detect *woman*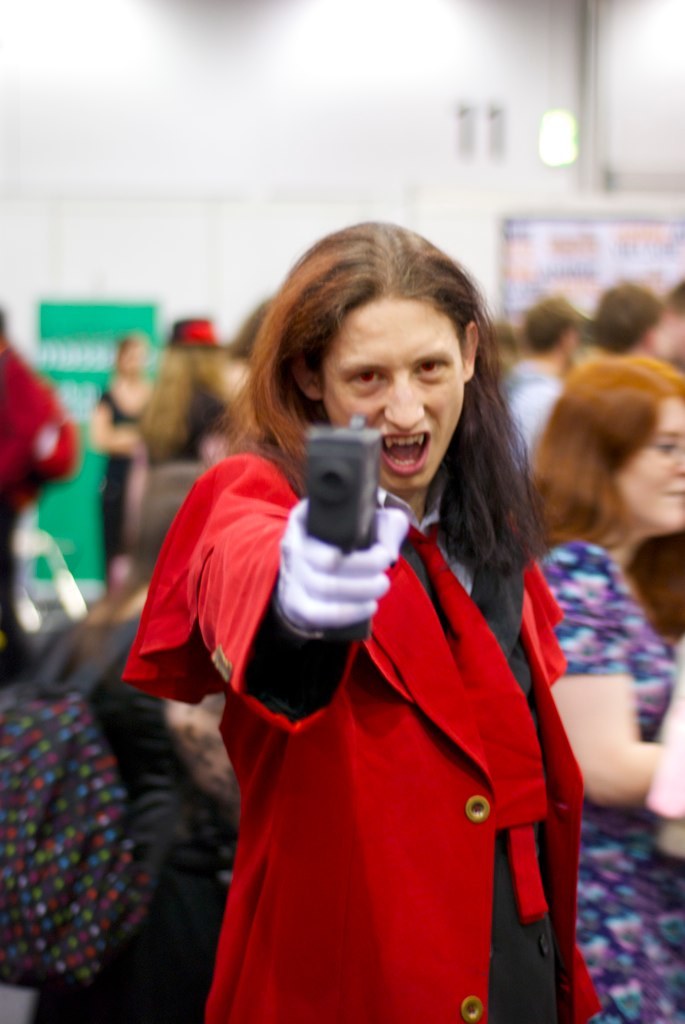
[left=118, top=218, right=605, bottom=1023]
